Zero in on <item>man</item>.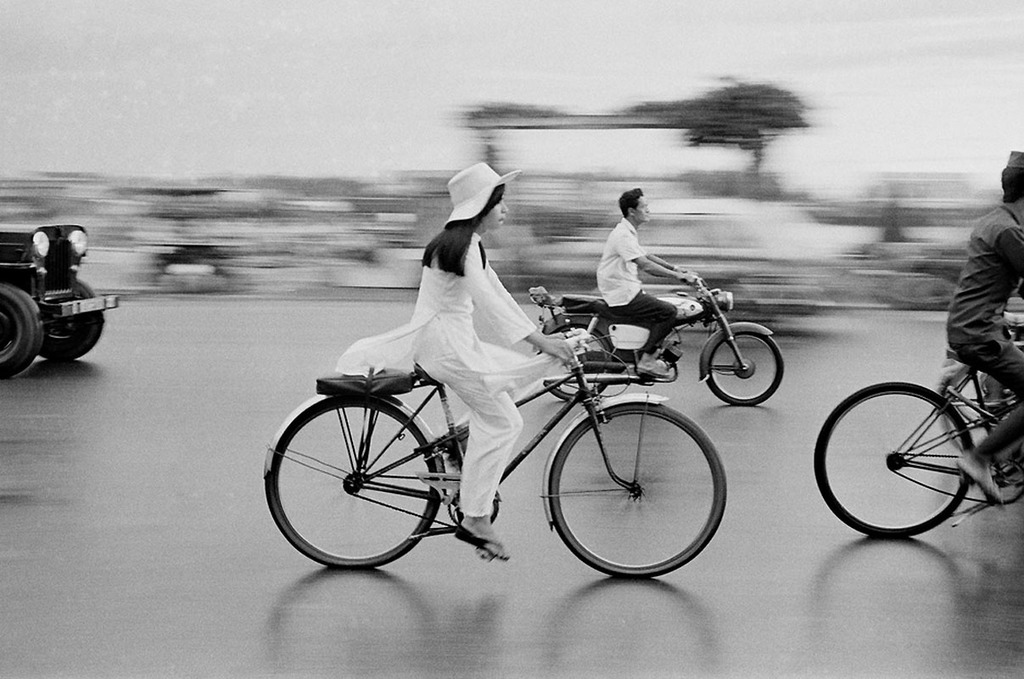
Zeroed in: 589,187,695,398.
